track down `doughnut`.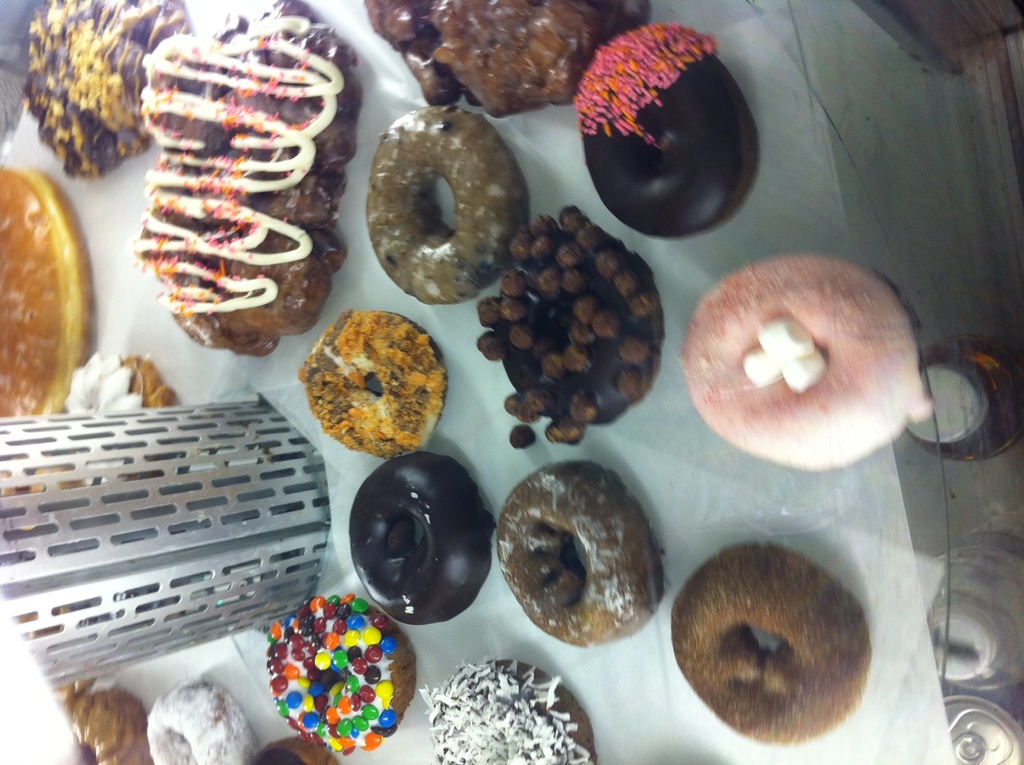
Tracked to 265, 598, 421, 754.
